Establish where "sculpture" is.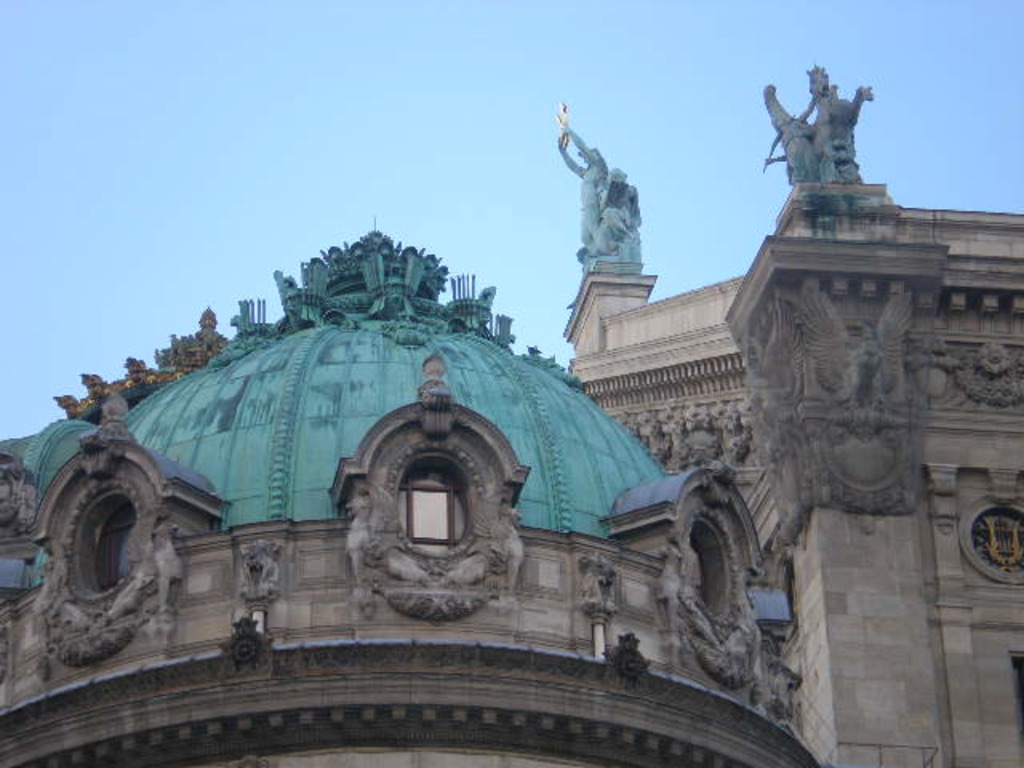
Established at 763, 61, 885, 195.
